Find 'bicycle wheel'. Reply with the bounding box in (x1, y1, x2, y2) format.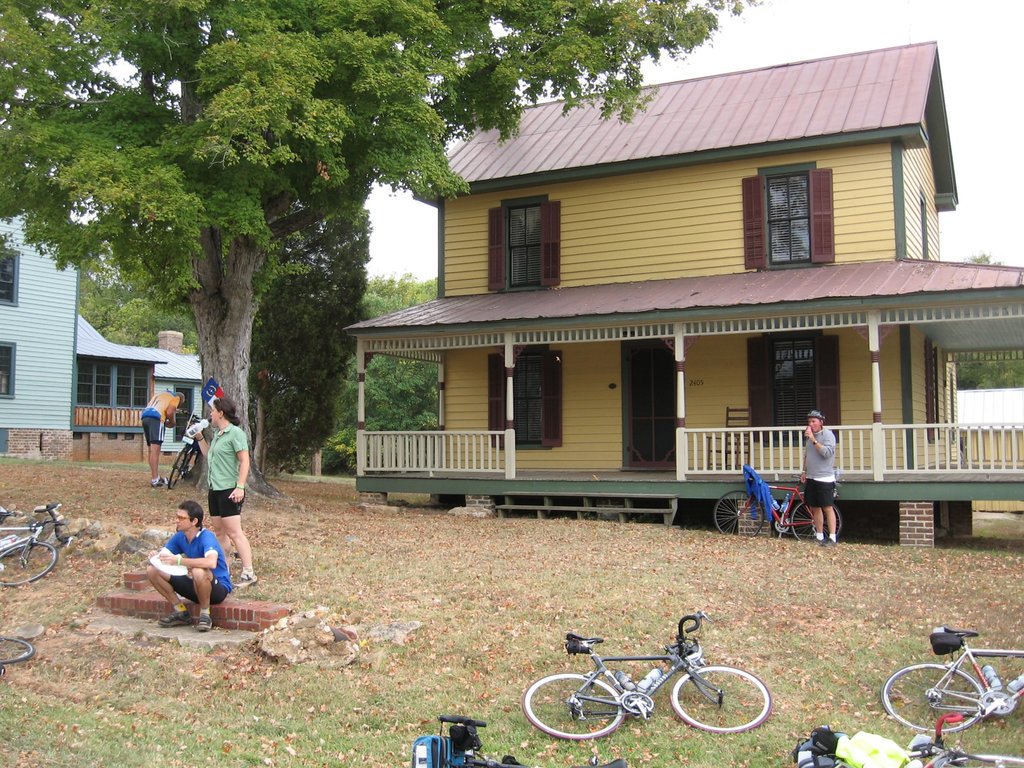
(790, 502, 842, 545).
